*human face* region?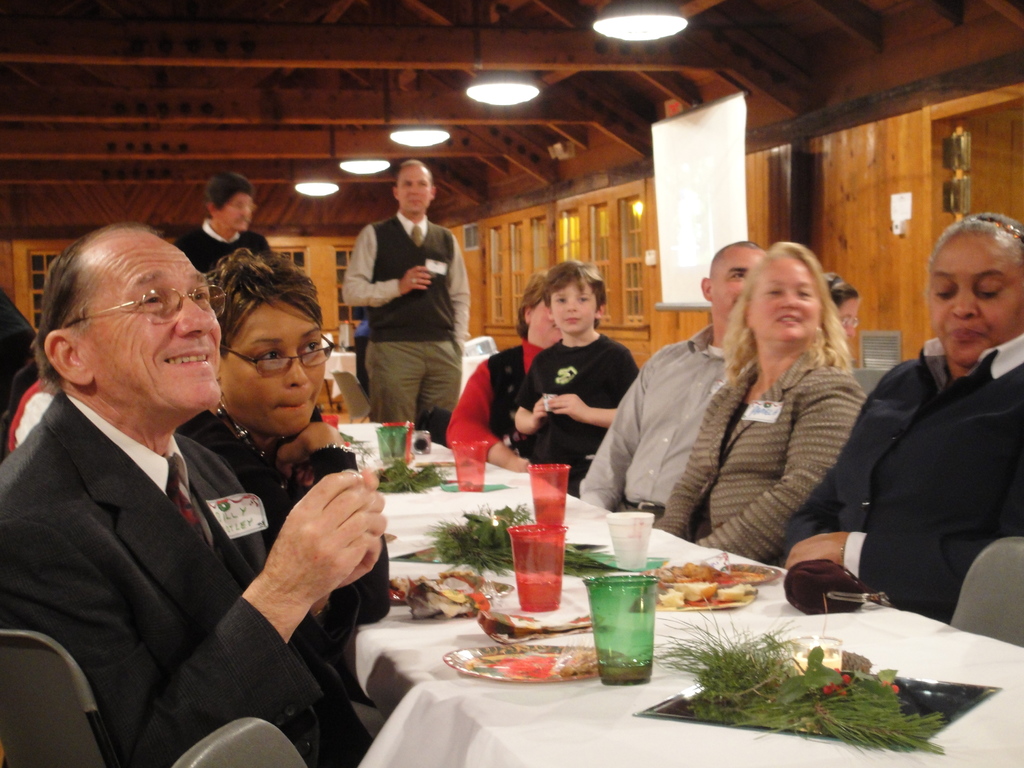
bbox=[932, 236, 1023, 371]
